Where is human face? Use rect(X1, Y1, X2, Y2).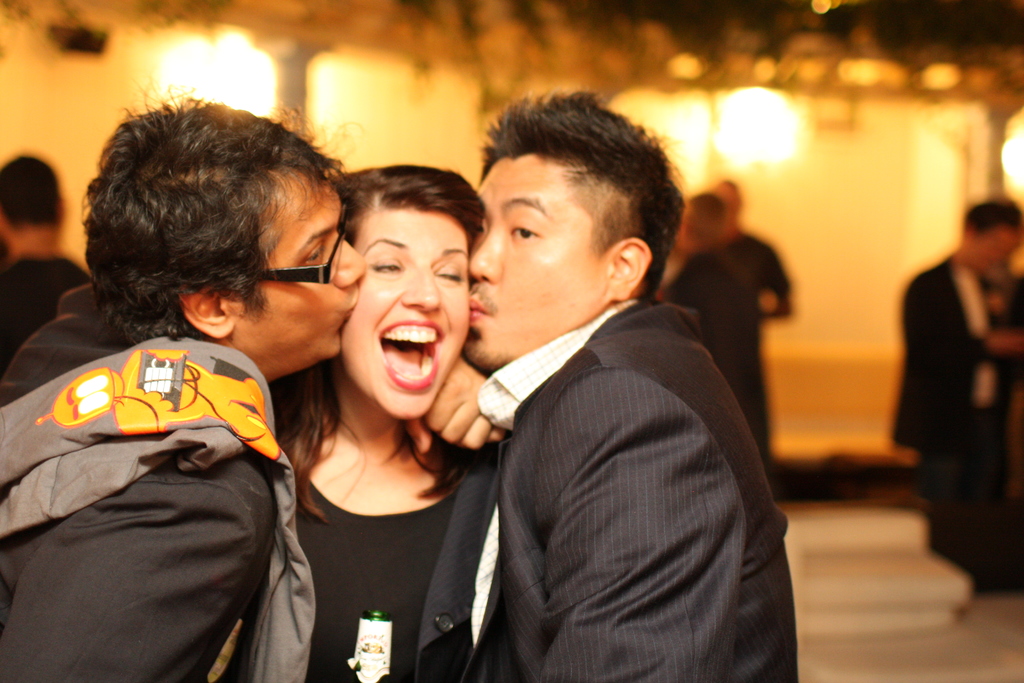
rect(221, 177, 360, 390).
